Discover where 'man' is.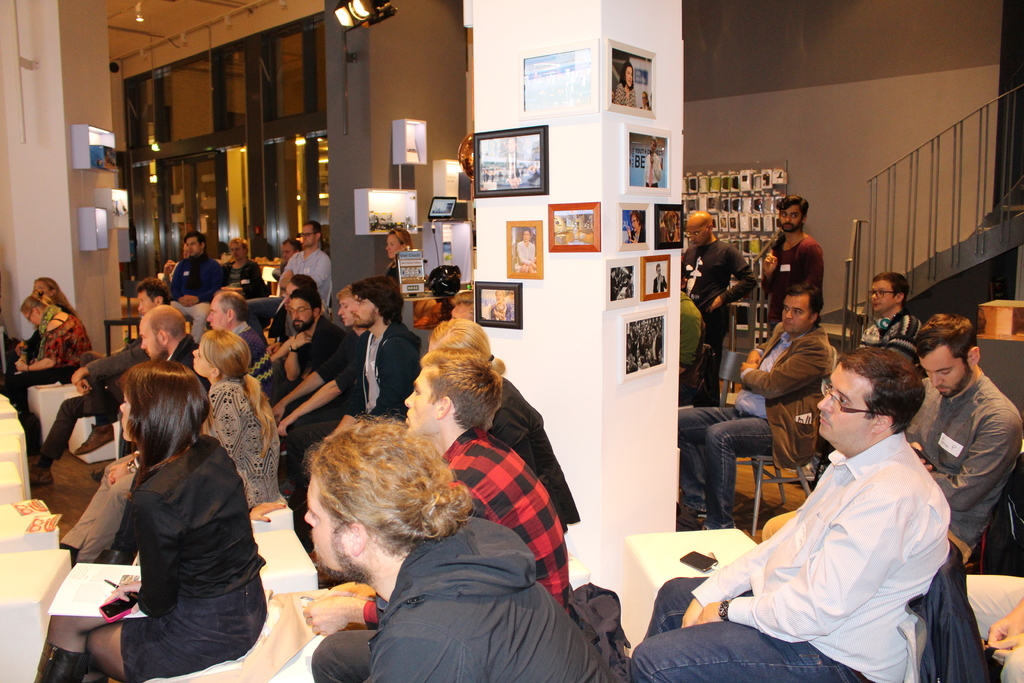
Discovered at box(643, 135, 663, 186).
